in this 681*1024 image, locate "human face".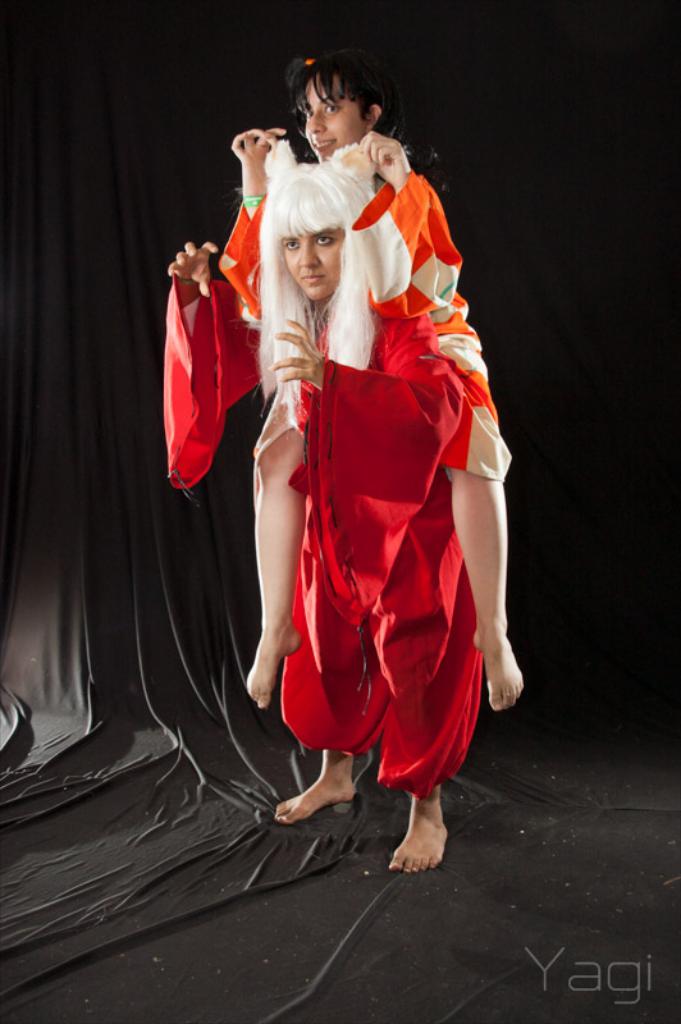
Bounding box: x1=288 y1=234 x2=344 y2=302.
